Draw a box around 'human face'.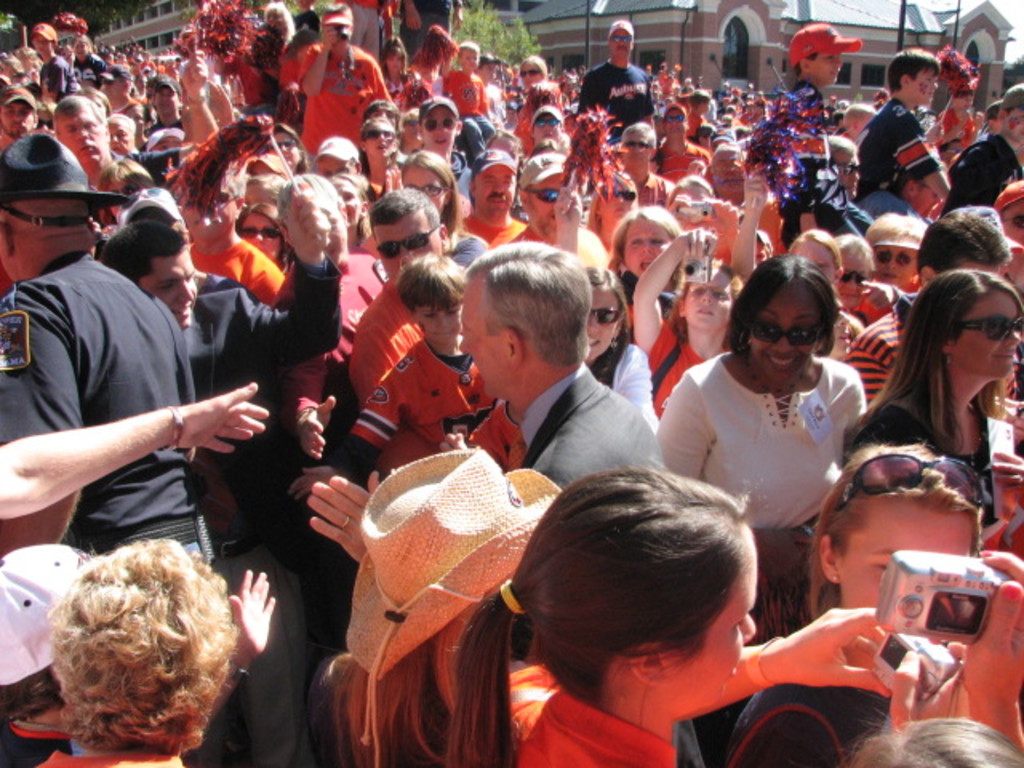
(157, 90, 178, 115).
